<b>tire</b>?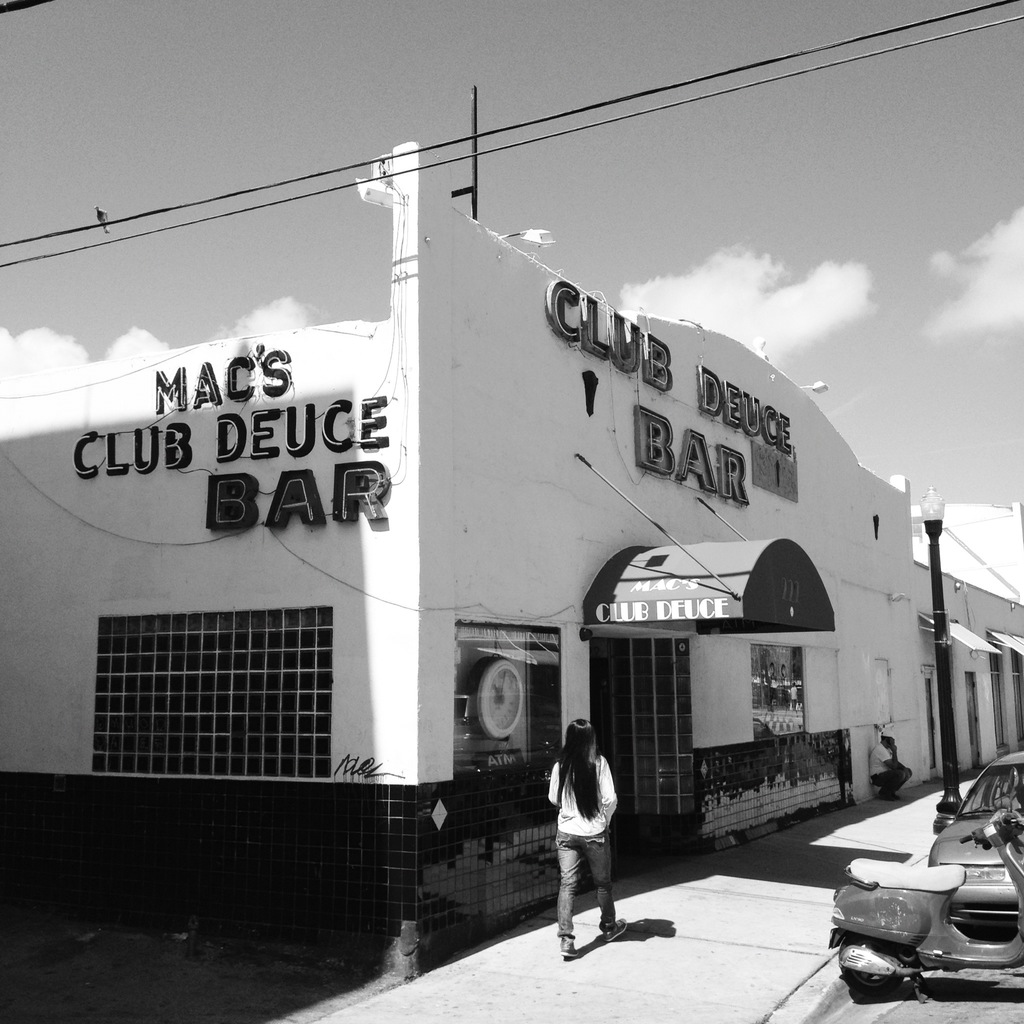
(838, 934, 905, 991)
